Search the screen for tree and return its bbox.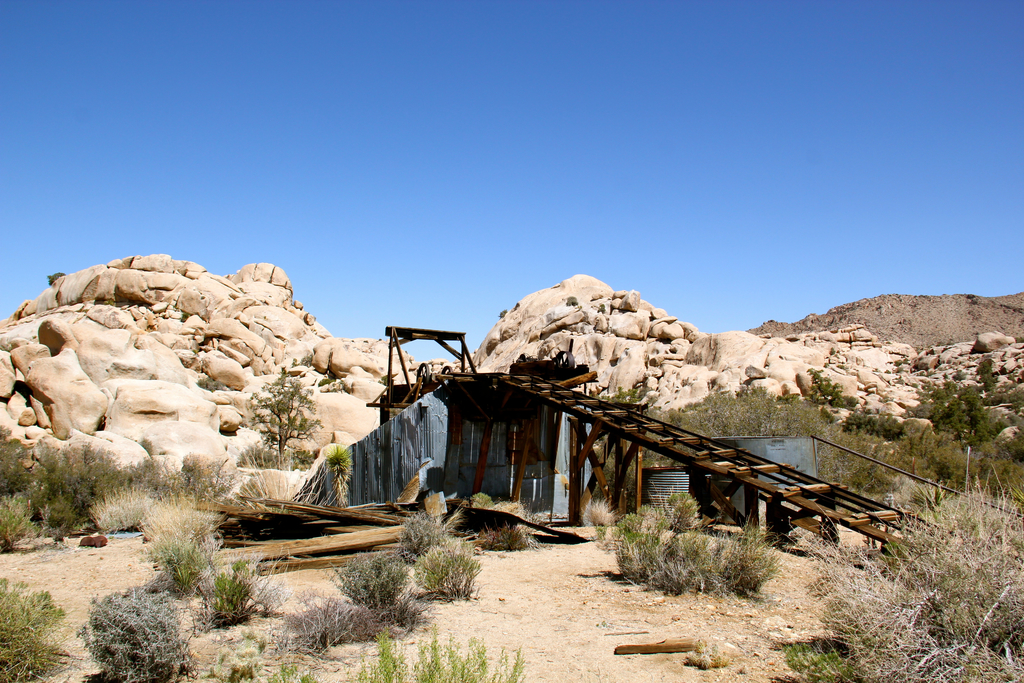
Found: (240, 365, 321, 475).
